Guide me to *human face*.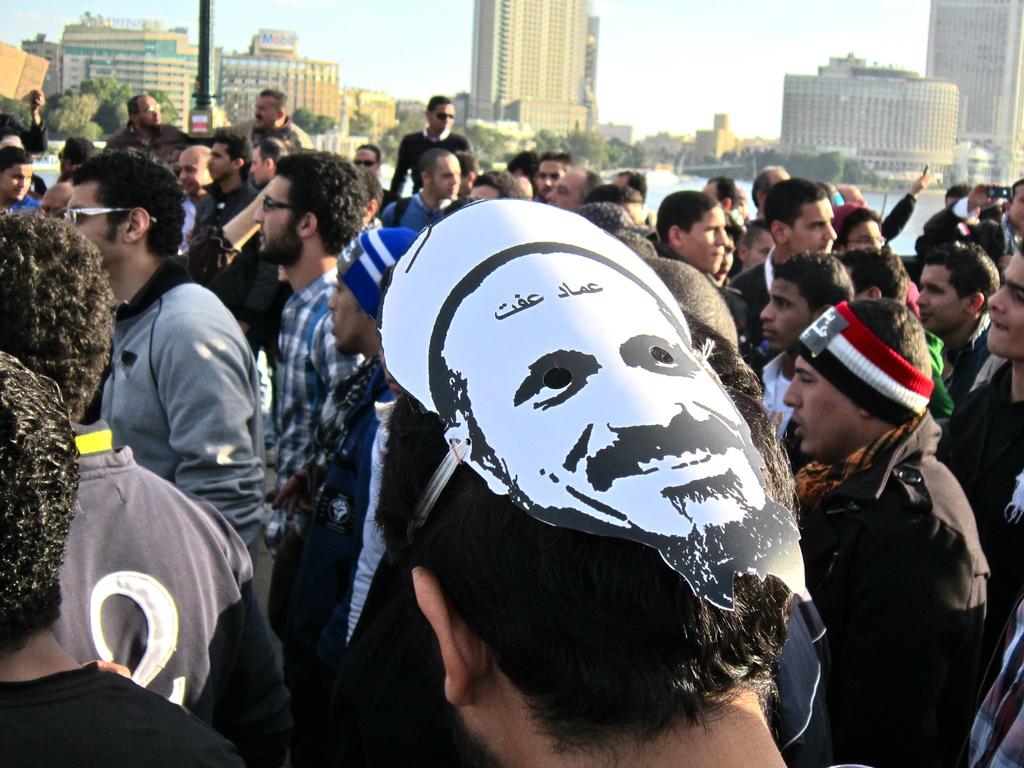
Guidance: x1=58 y1=149 x2=65 y2=173.
